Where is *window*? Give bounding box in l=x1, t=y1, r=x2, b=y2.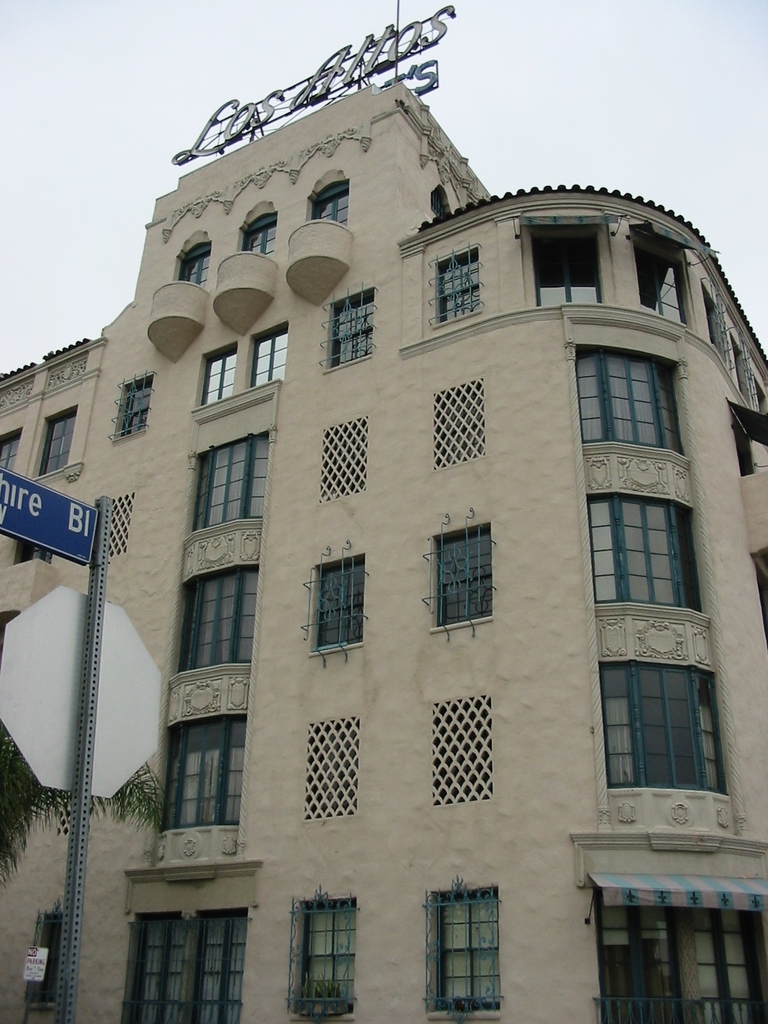
l=192, t=348, r=234, b=420.
